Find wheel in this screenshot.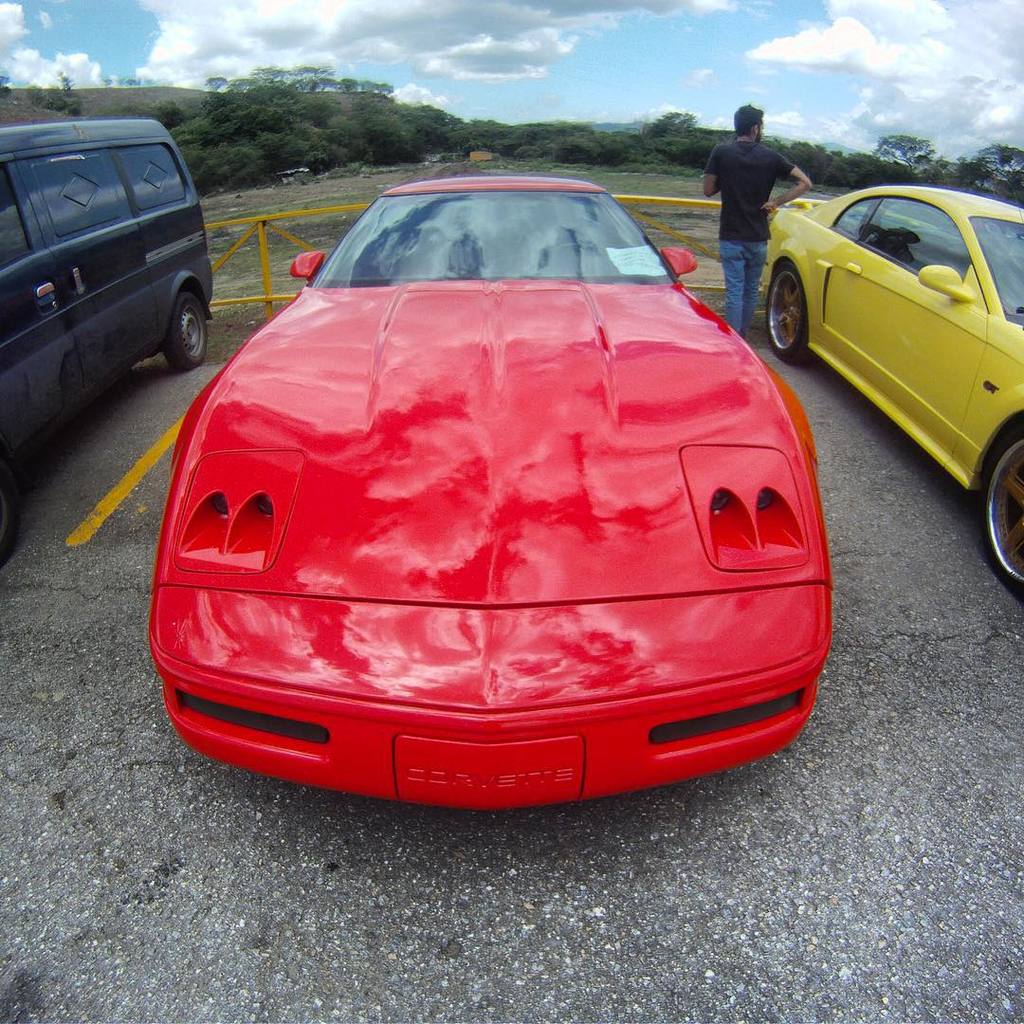
The bounding box for wheel is 974,420,1023,595.
